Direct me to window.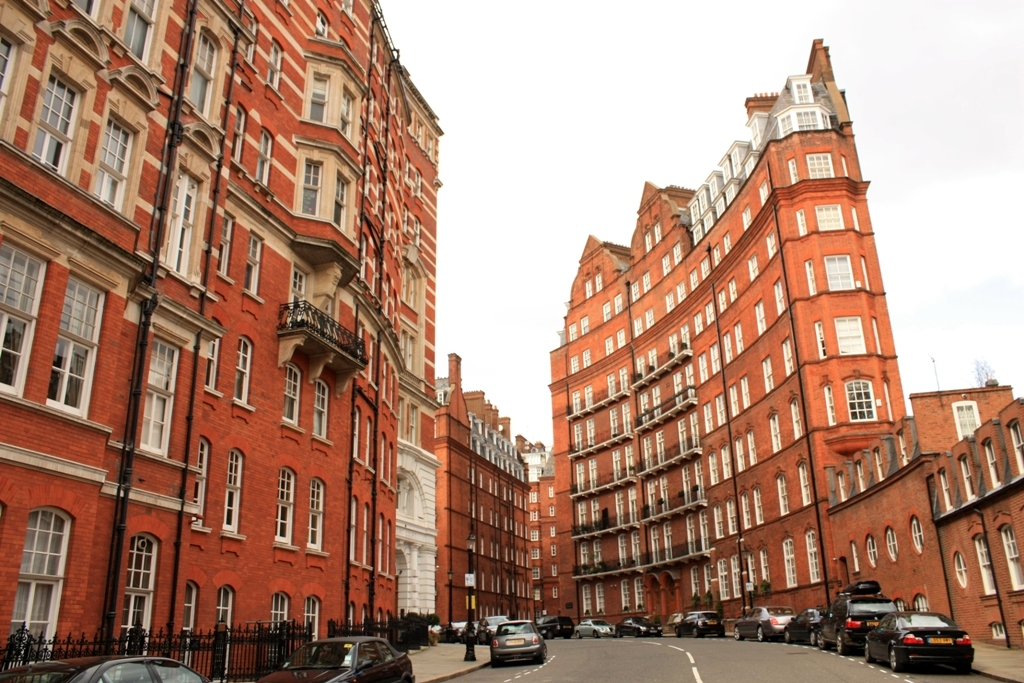
Direction: (left=809, top=319, right=829, bottom=360).
